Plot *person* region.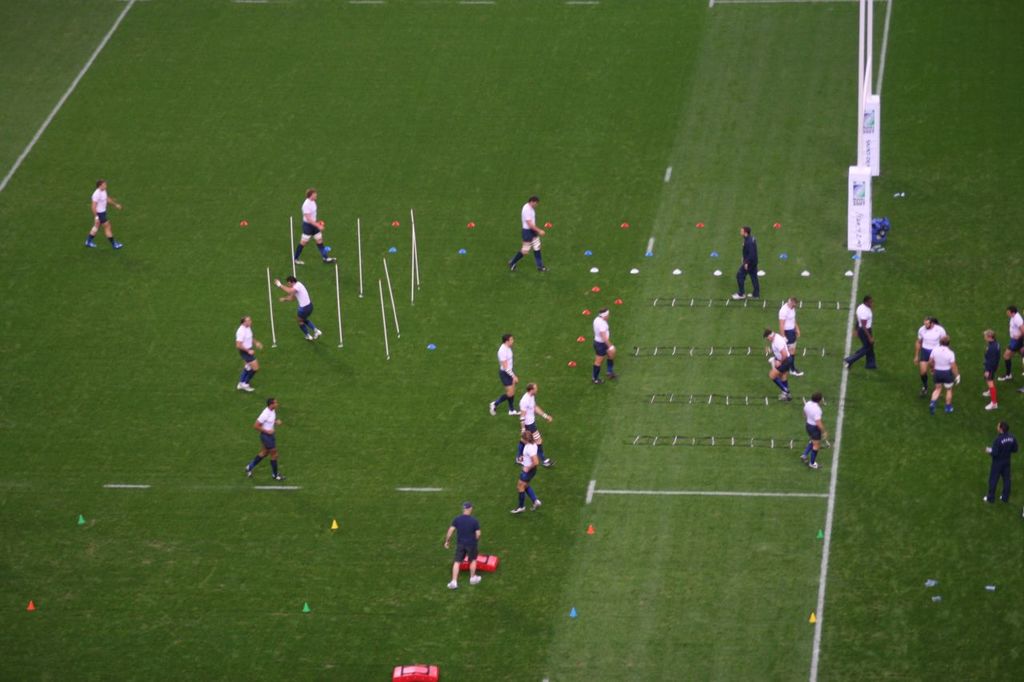
Plotted at bbox(779, 295, 807, 379).
